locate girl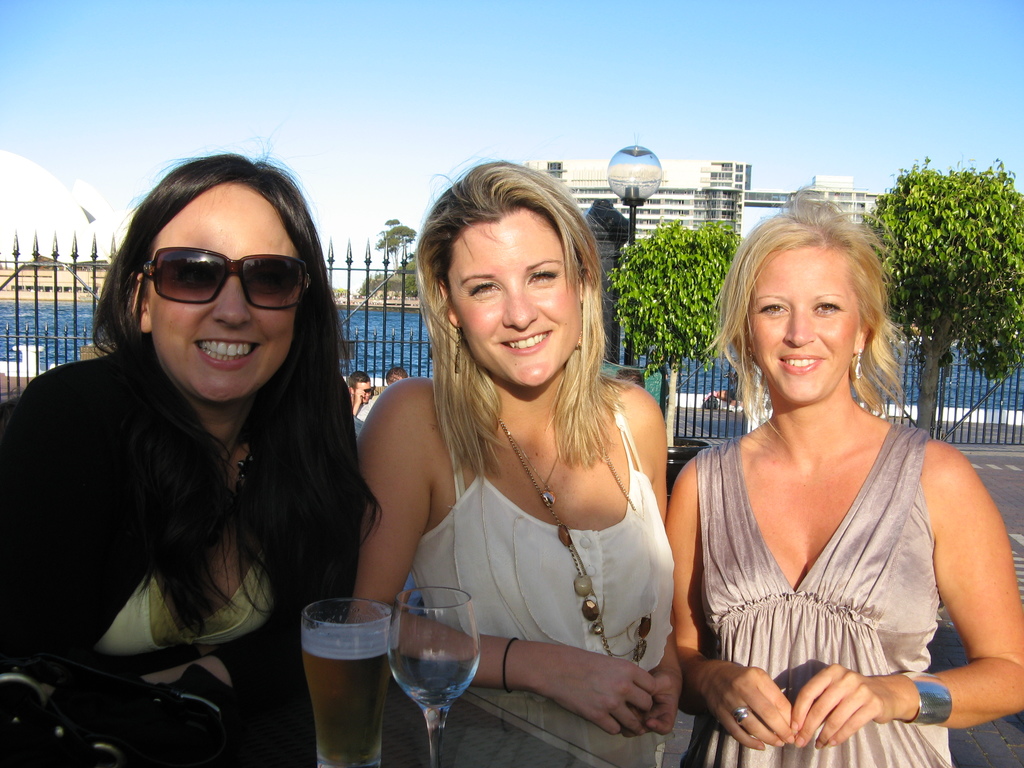
bbox=[356, 159, 686, 767]
